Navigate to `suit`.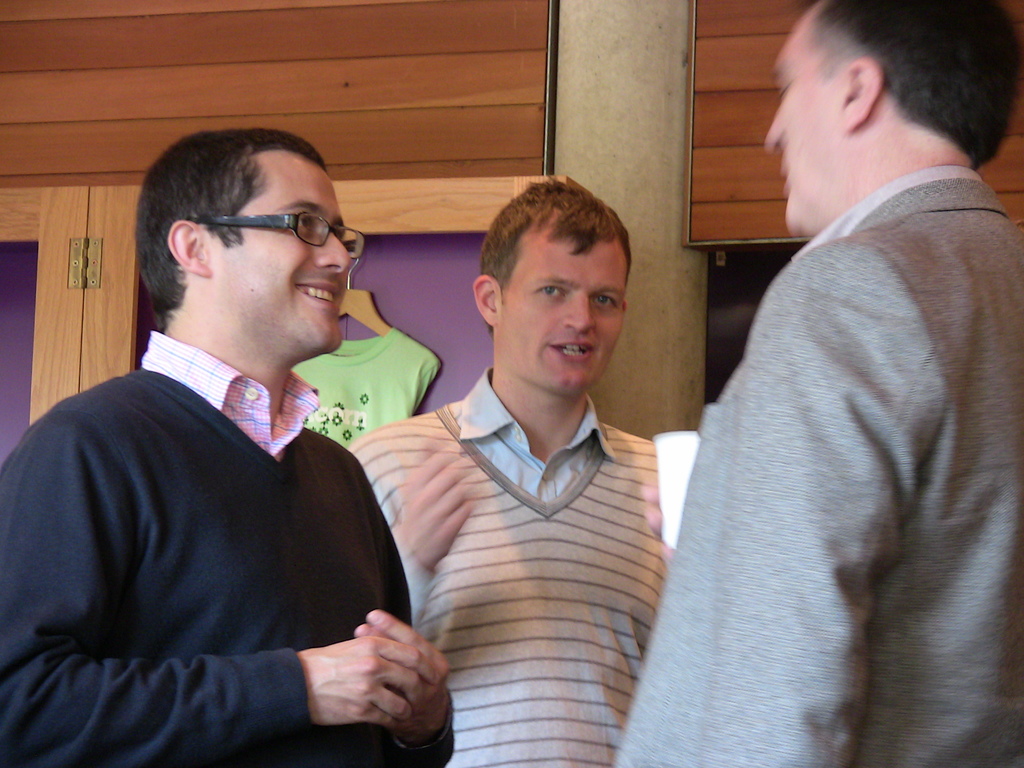
Navigation target: [621,53,1023,767].
